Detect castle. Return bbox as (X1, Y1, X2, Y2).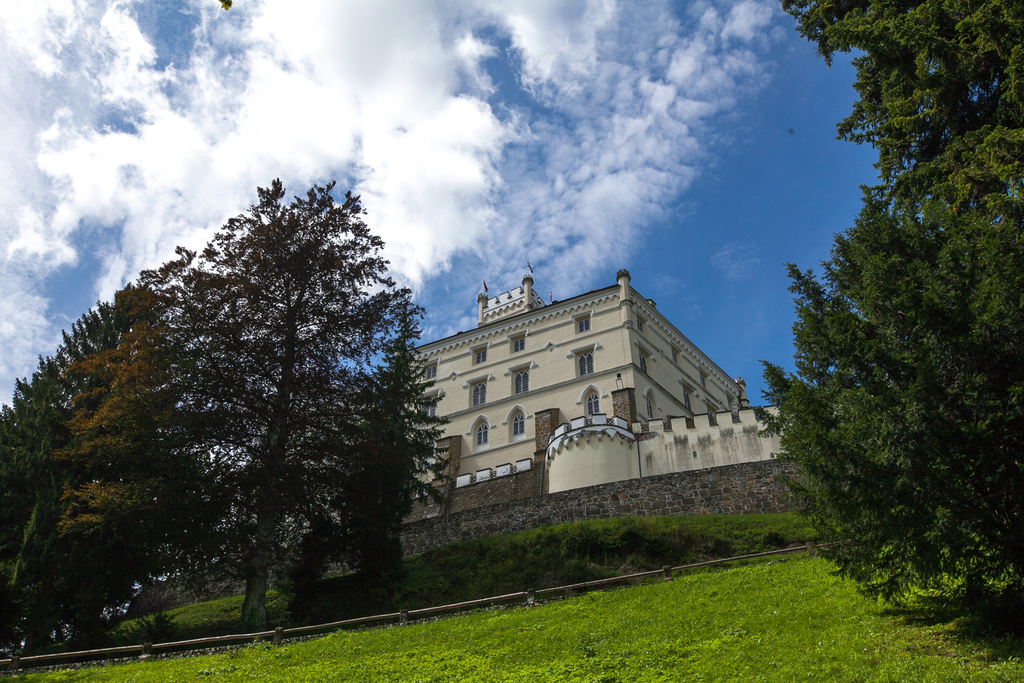
(358, 241, 787, 559).
